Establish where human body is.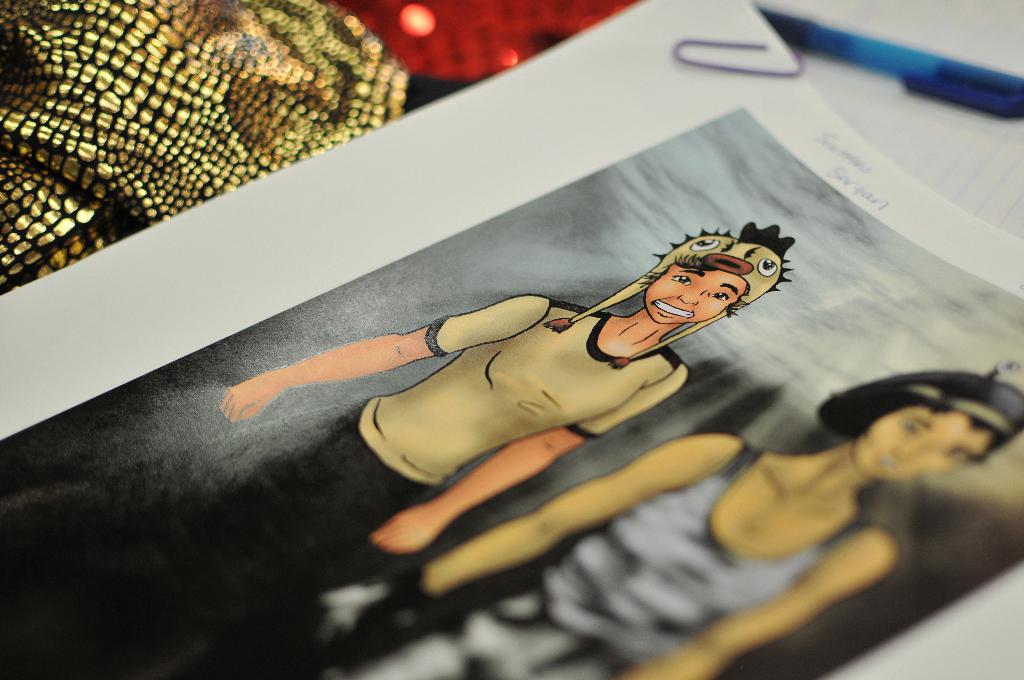
Established at <bbox>192, 193, 853, 563</bbox>.
